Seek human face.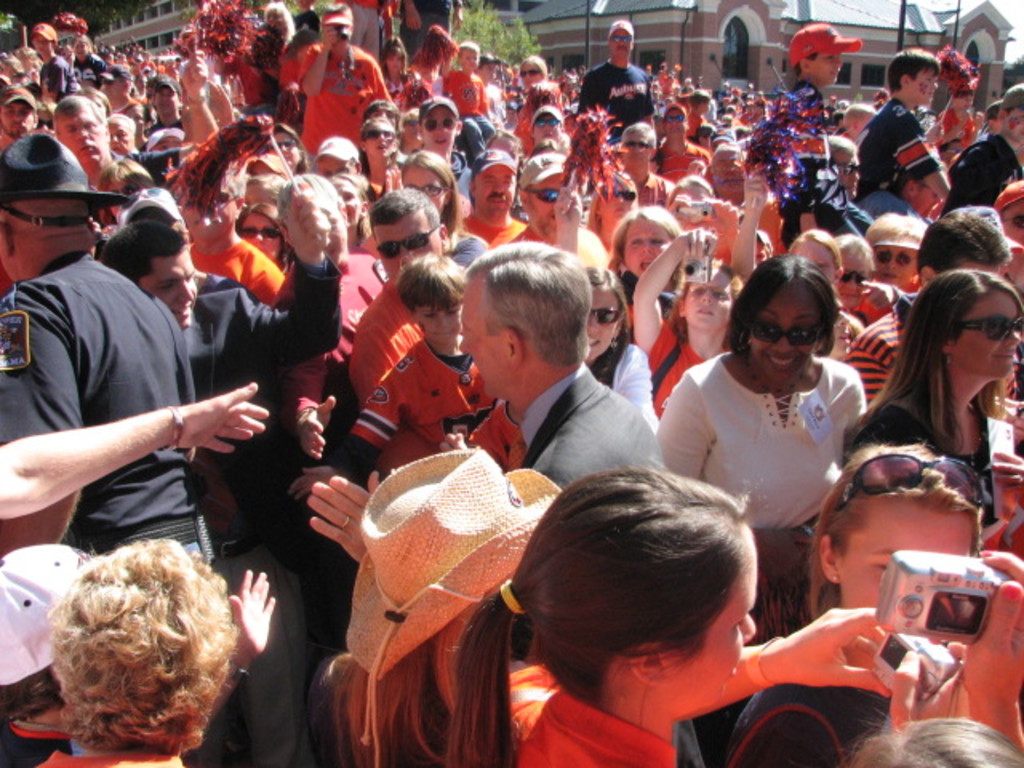
x1=0, y1=102, x2=35, y2=142.
